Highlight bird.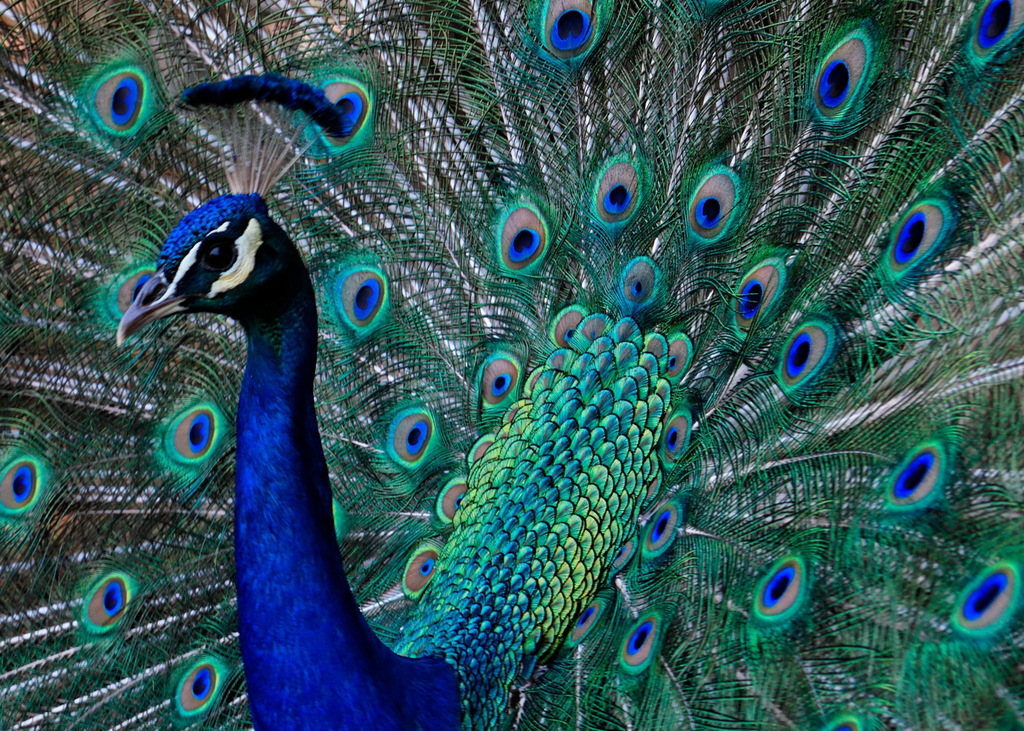
Highlighted region: l=0, t=0, r=1023, b=730.
